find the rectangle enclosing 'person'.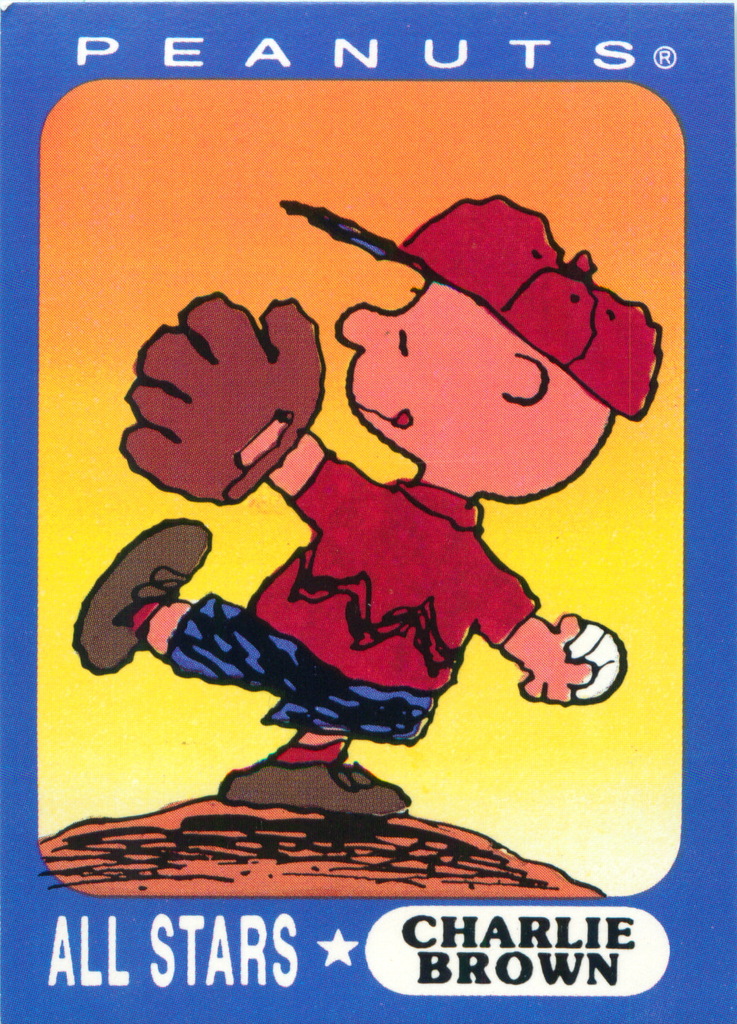
x1=75 y1=196 x2=663 y2=819.
